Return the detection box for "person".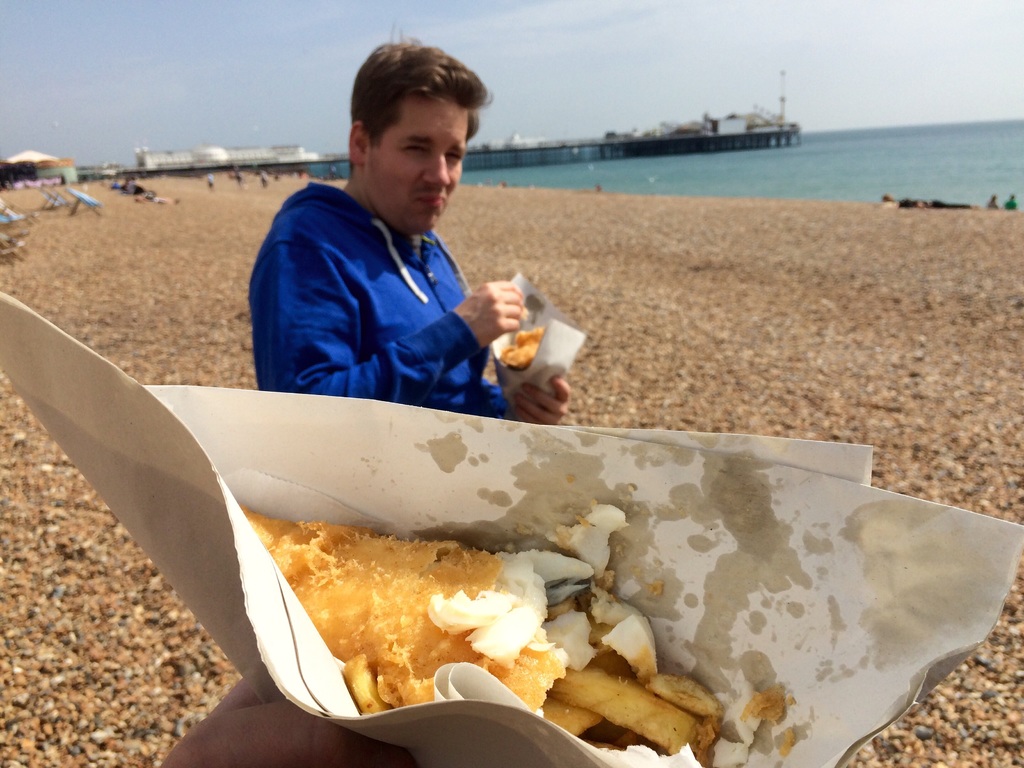
(left=201, top=92, right=594, bottom=471).
